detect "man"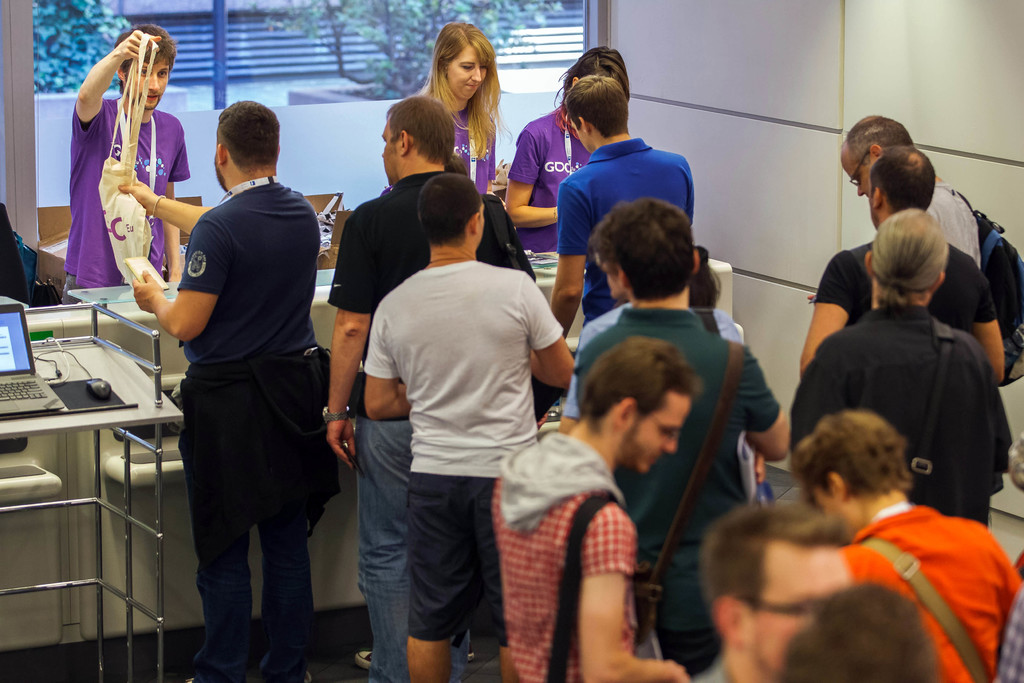
572,199,788,682
